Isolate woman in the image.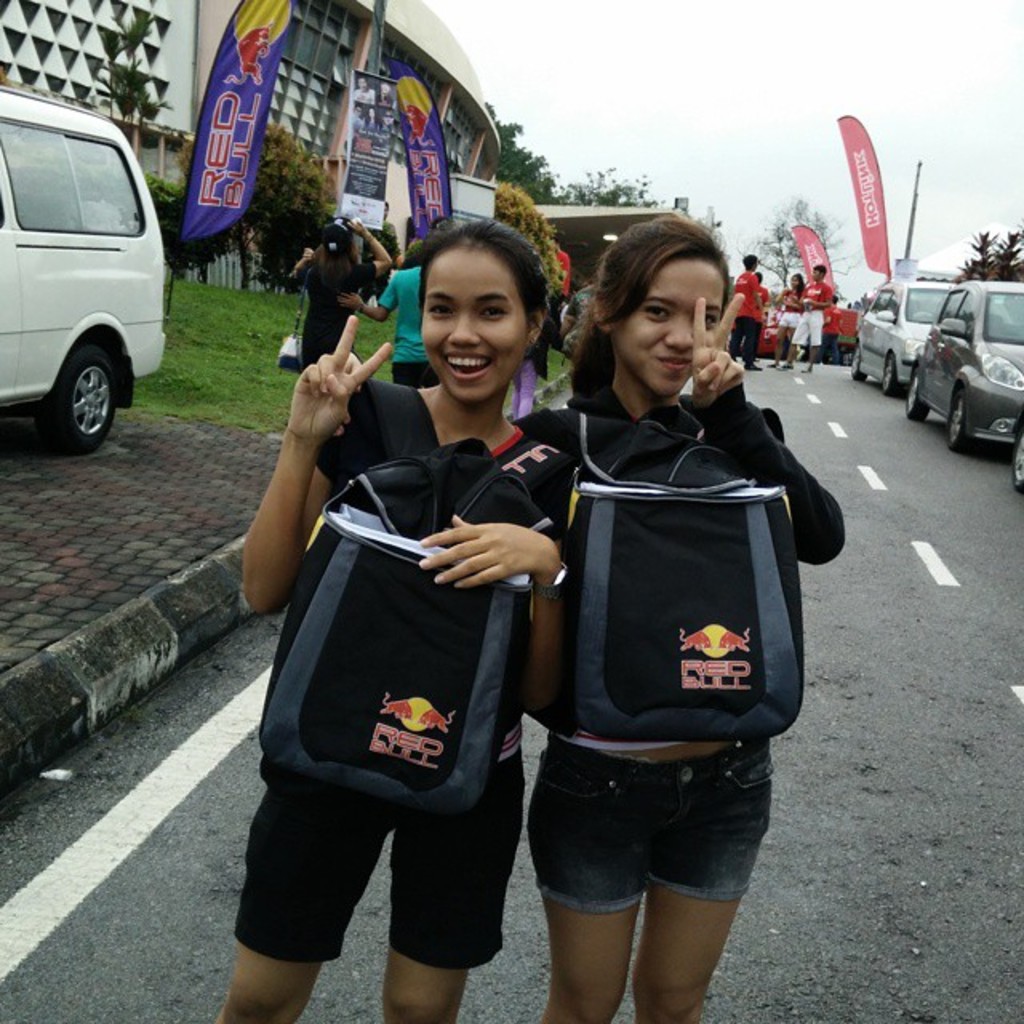
Isolated region: box(195, 216, 566, 1022).
